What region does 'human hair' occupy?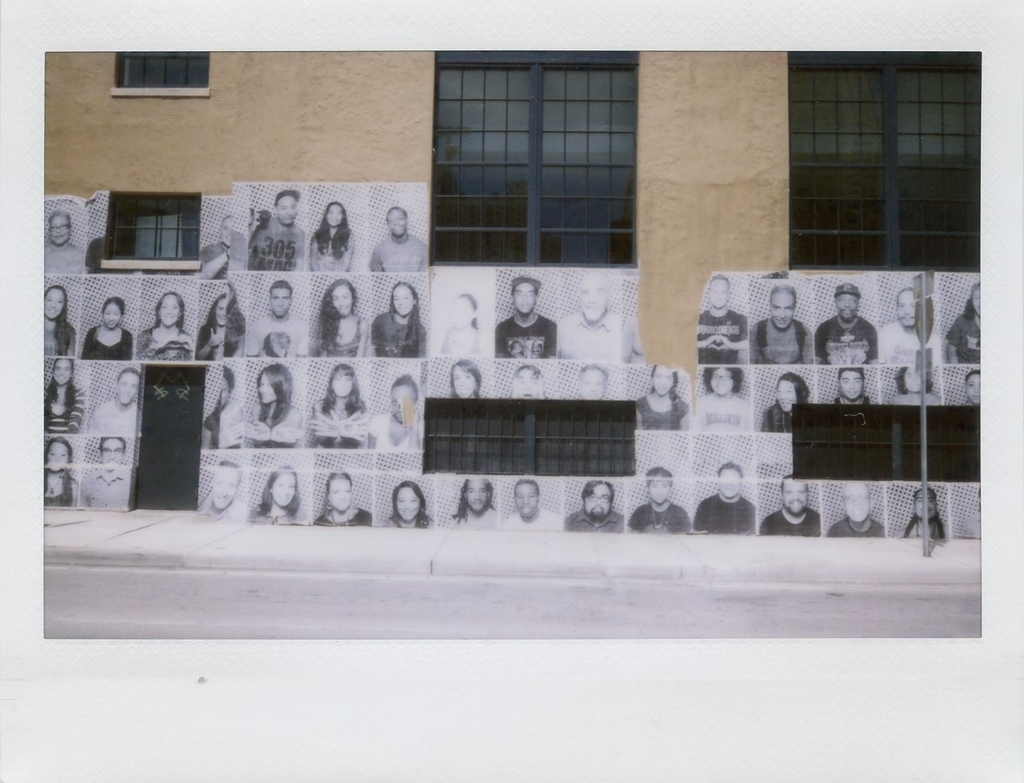
box(47, 360, 78, 410).
